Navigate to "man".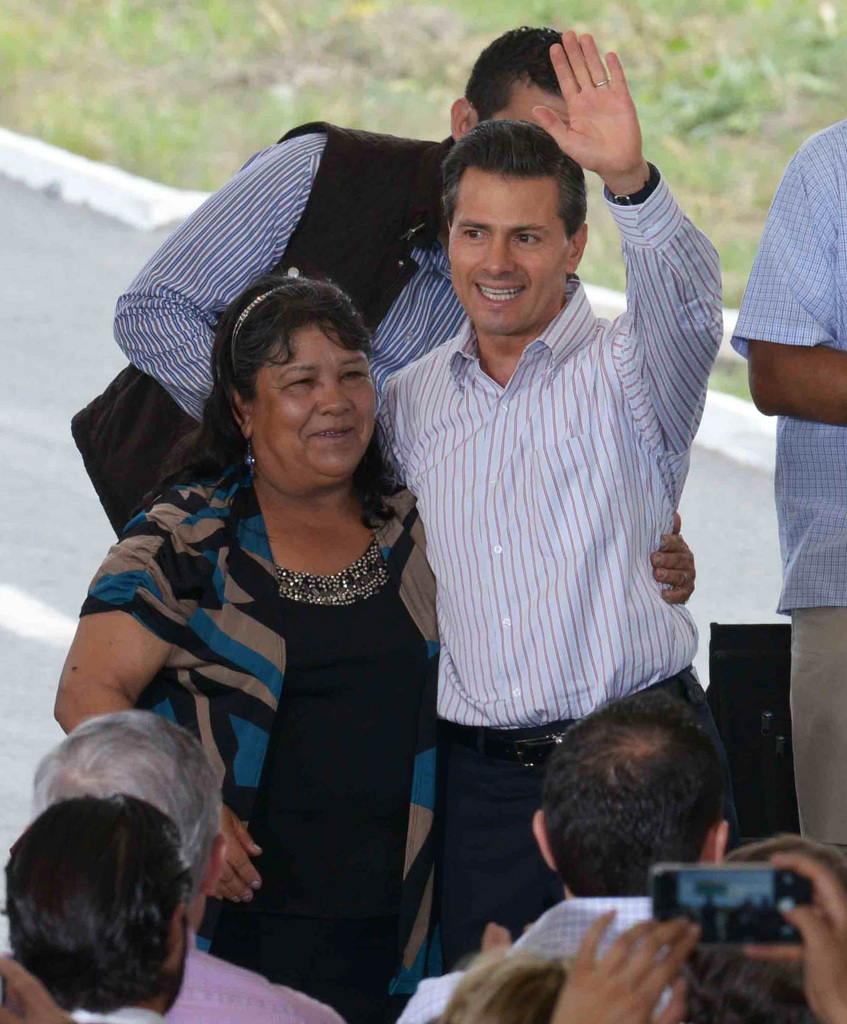
Navigation target: box(377, 31, 728, 966).
